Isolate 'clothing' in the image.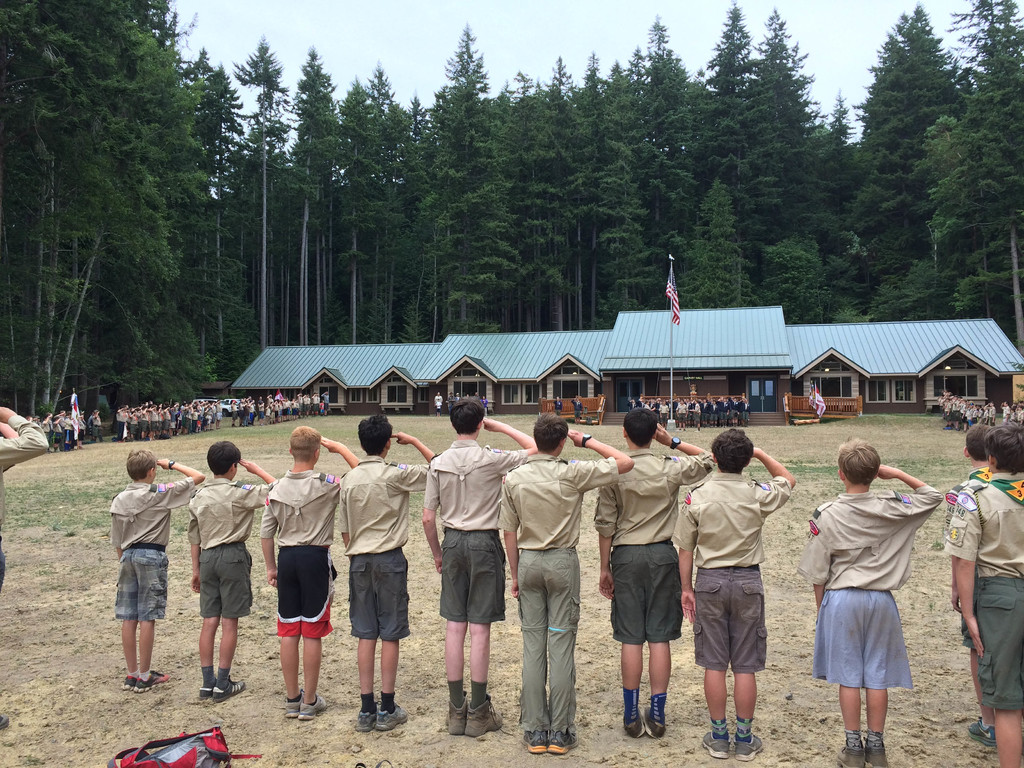
Isolated region: bbox=[653, 693, 668, 730].
